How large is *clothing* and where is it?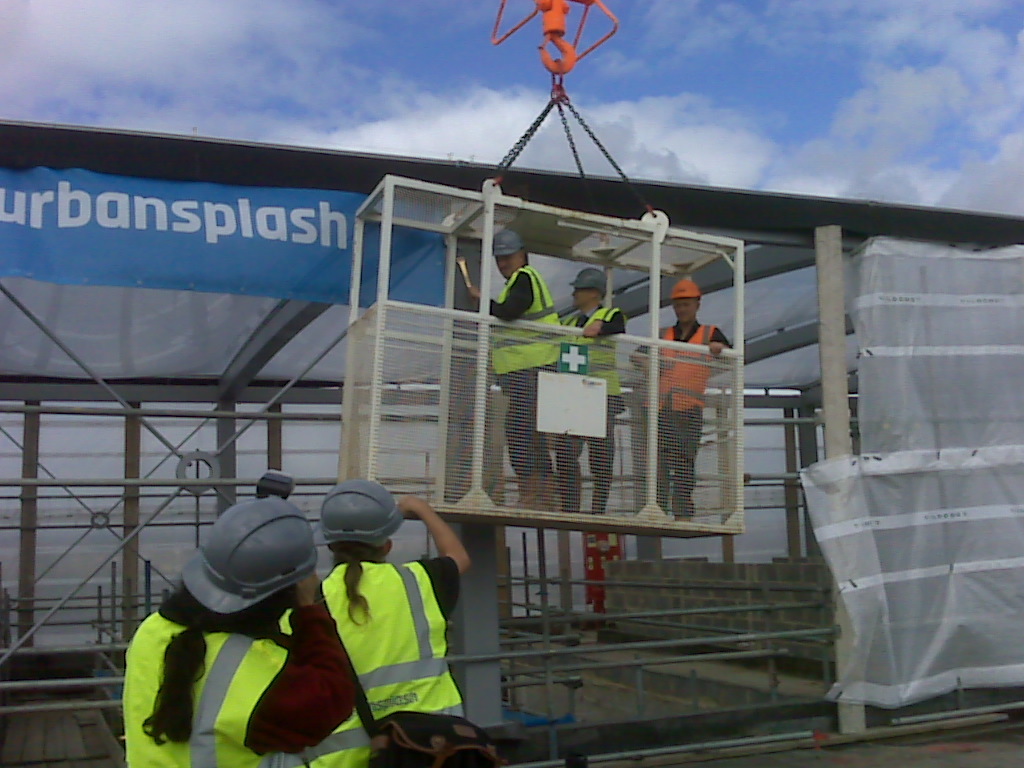
Bounding box: 302/518/458/740.
